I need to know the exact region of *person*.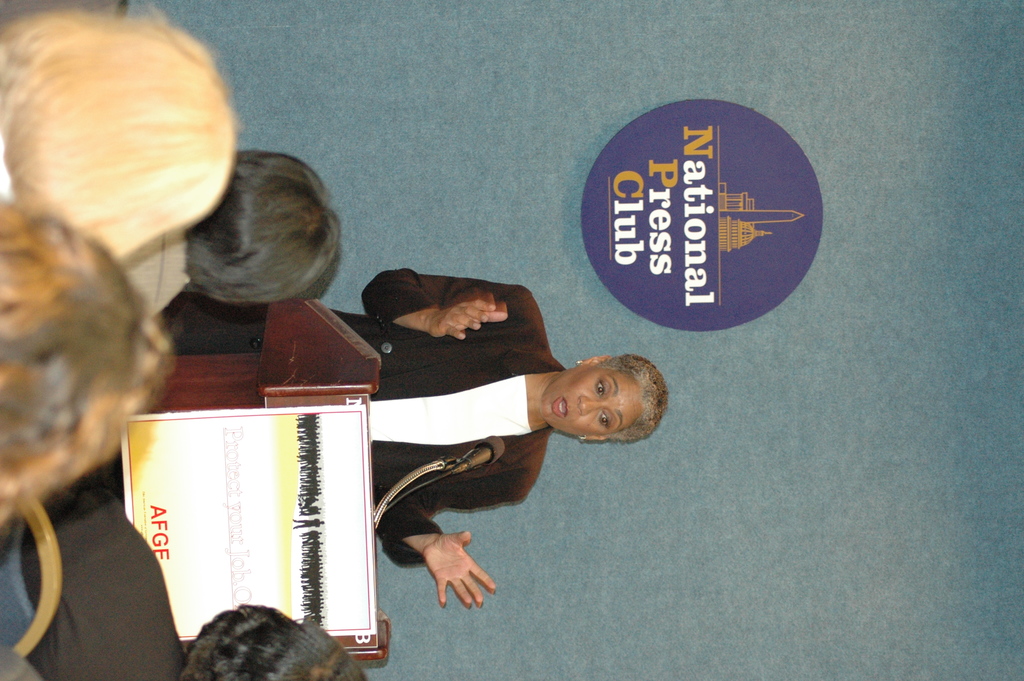
Region: (left=0, top=183, right=165, bottom=534).
